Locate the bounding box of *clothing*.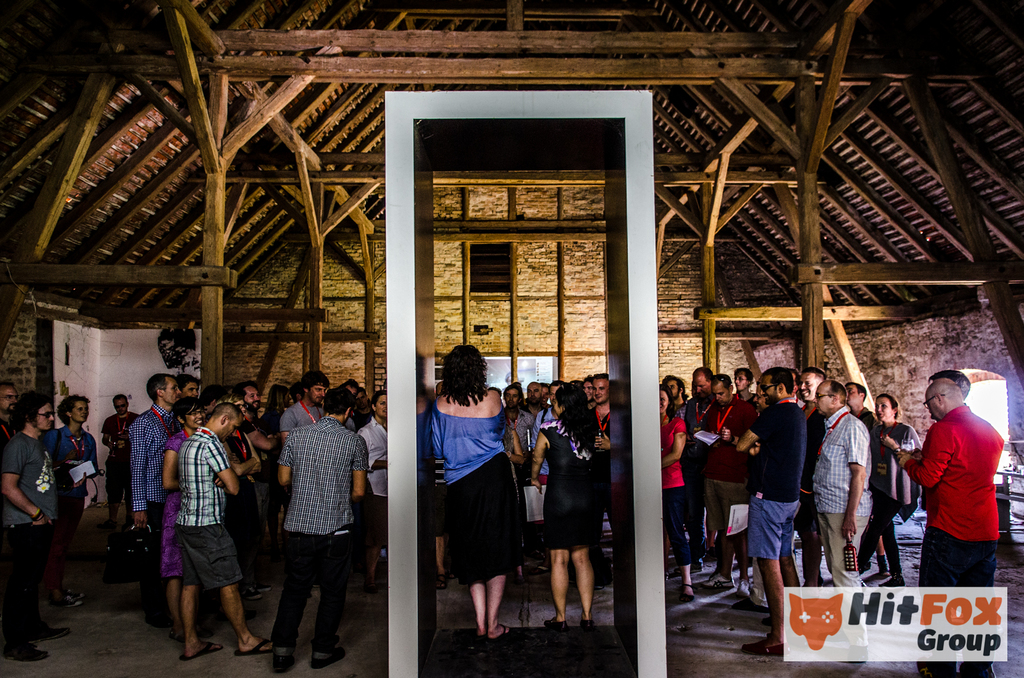
Bounding box: [655,417,692,564].
